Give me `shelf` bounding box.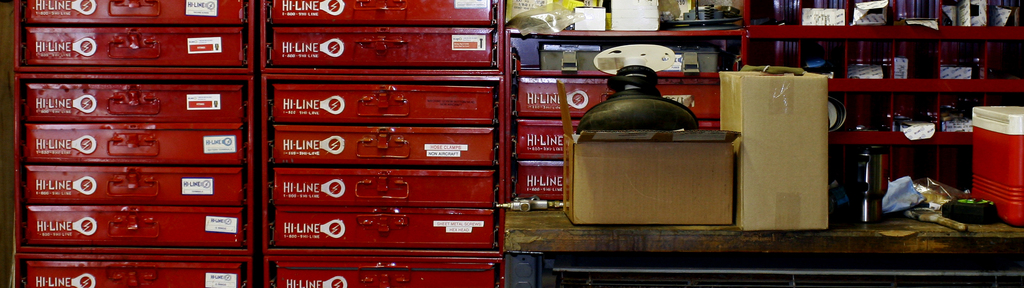
box(499, 0, 1023, 216).
